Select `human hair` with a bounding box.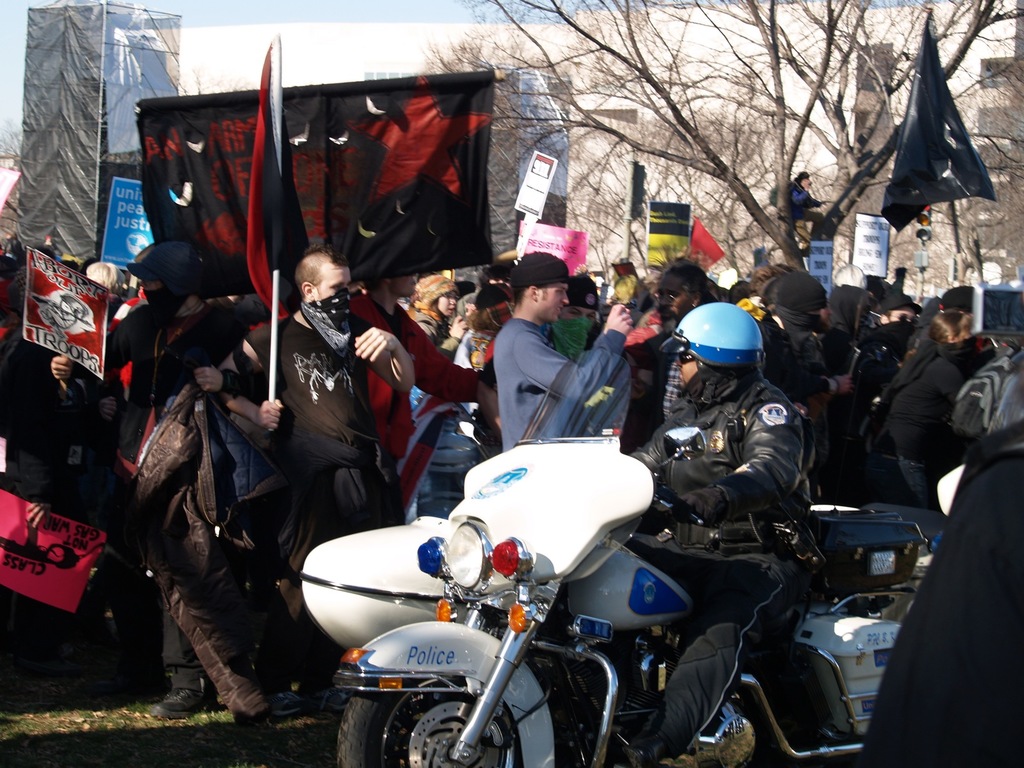
locate(911, 308, 973, 346).
